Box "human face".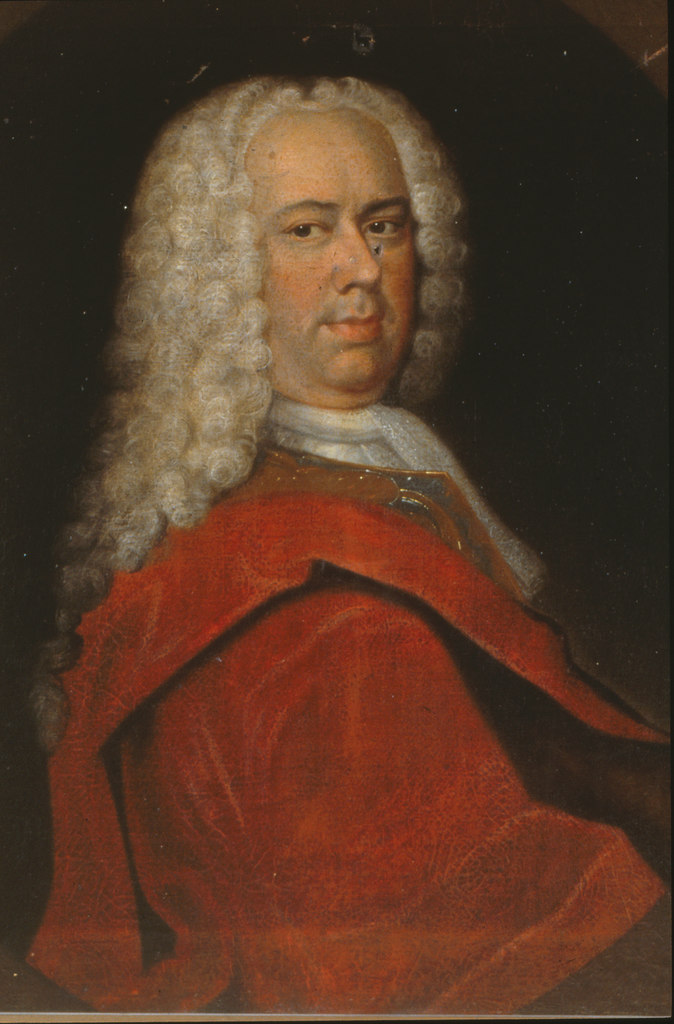
{"left": 255, "top": 104, "right": 424, "bottom": 408}.
